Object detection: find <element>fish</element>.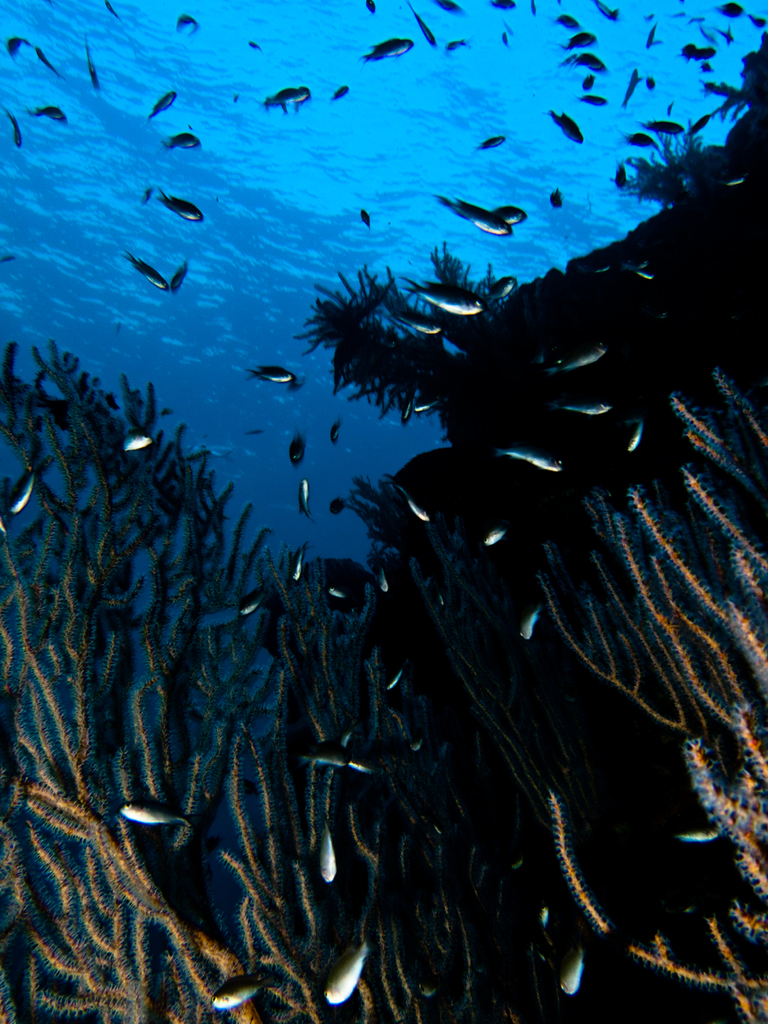
4,35,67,76.
